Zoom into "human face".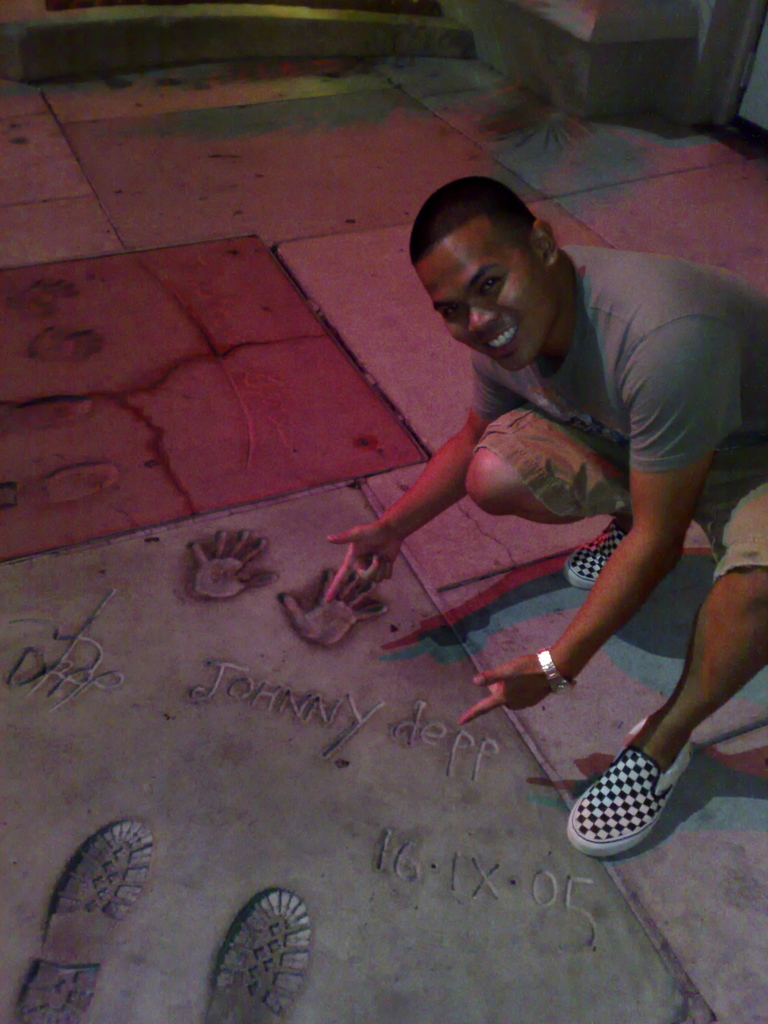
Zoom target: (415, 239, 554, 379).
